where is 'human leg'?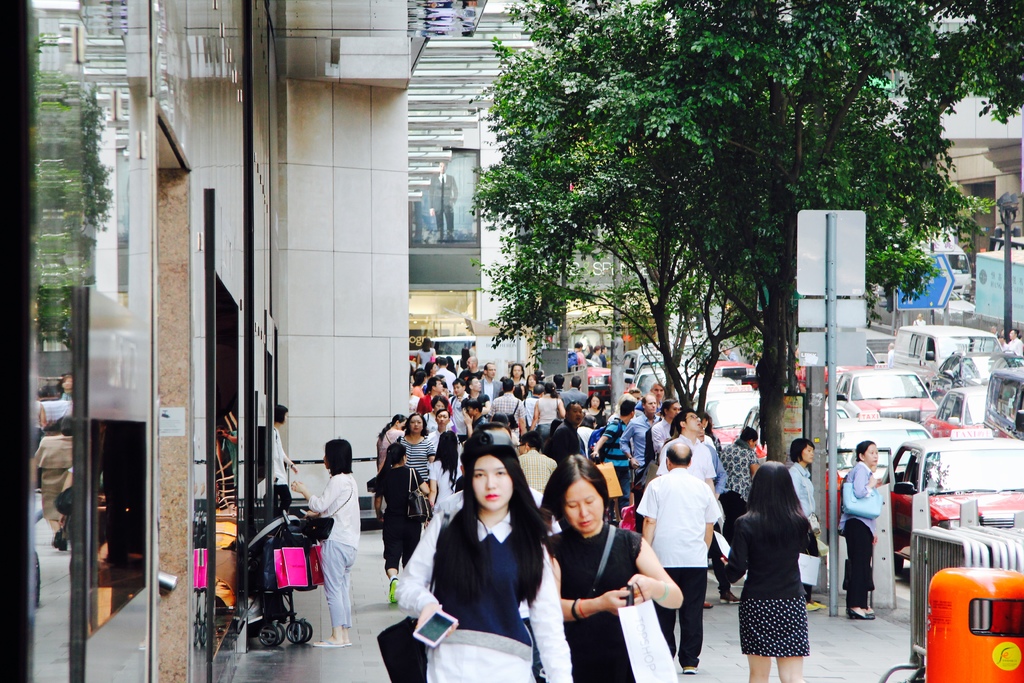
box(841, 519, 867, 621).
